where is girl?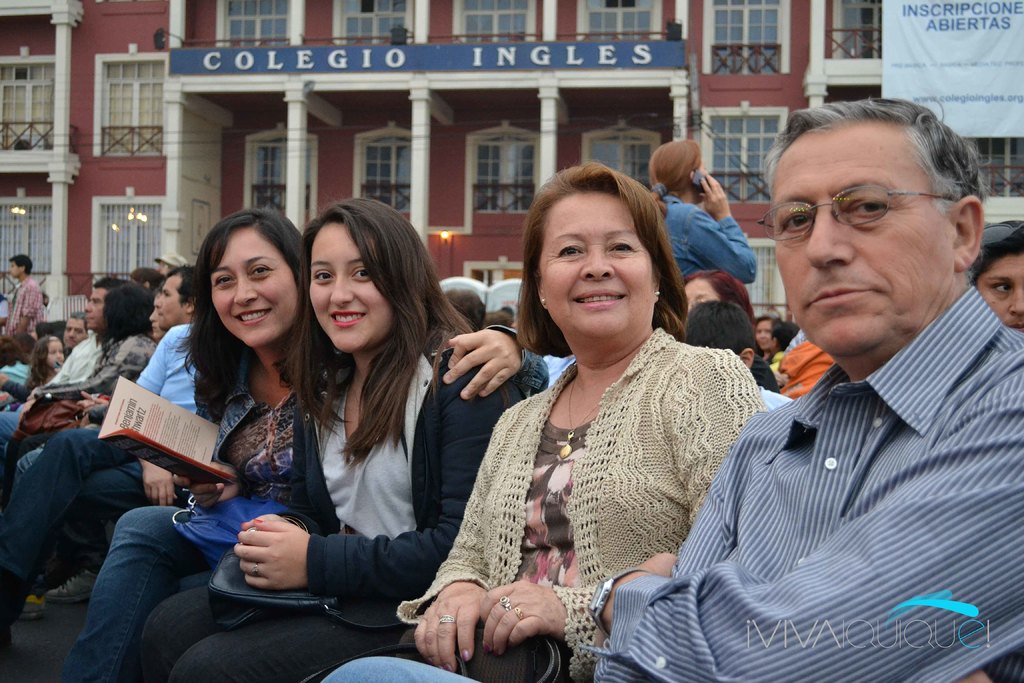
rect(137, 195, 525, 682).
